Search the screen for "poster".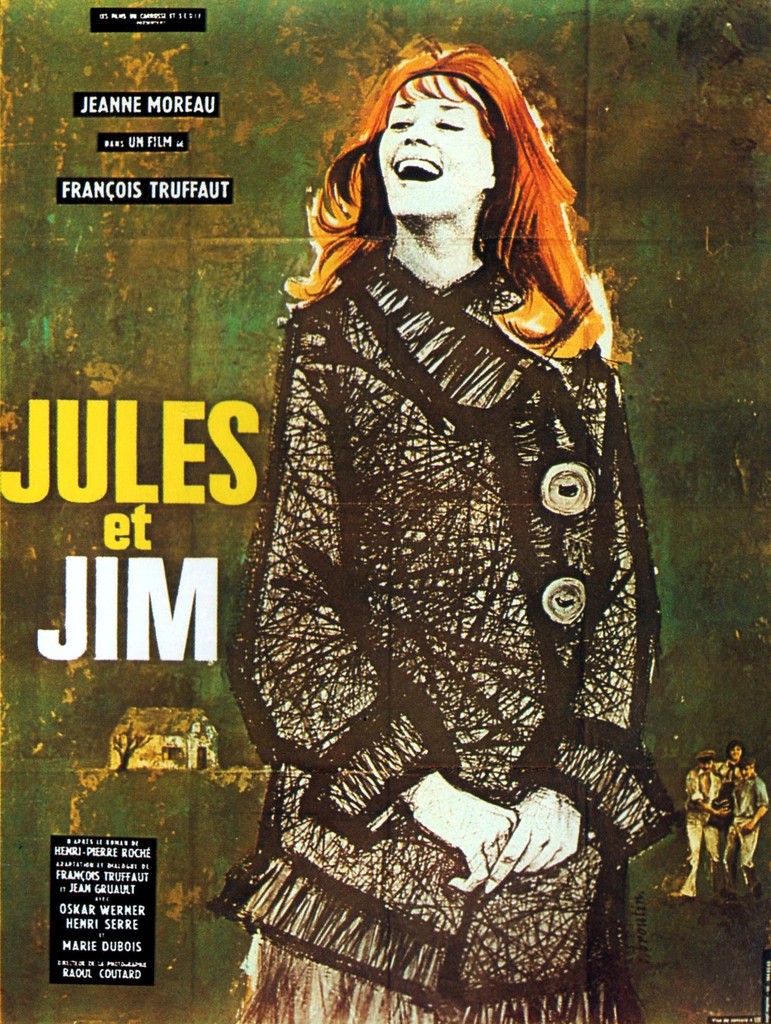
Found at [0,0,770,1021].
